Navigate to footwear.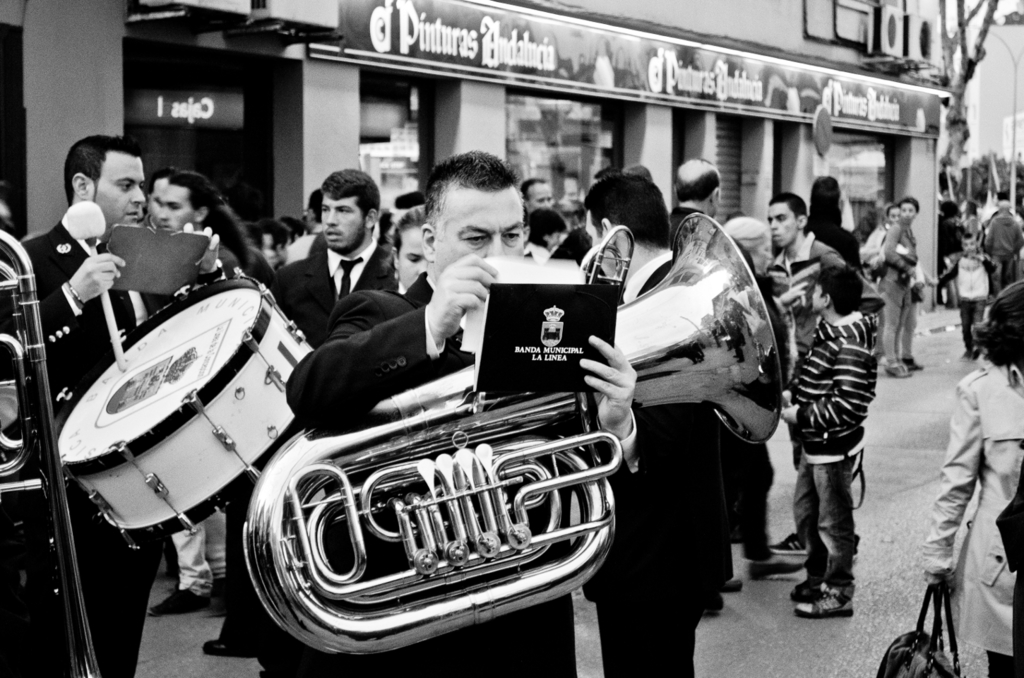
Navigation target: [902, 356, 927, 371].
